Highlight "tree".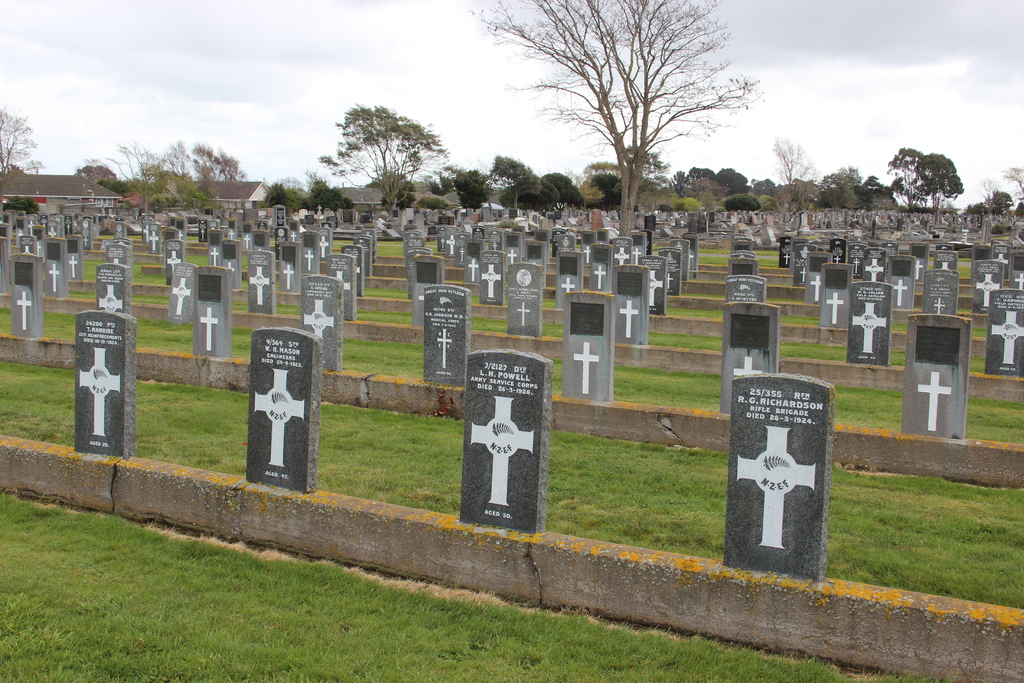
Highlighted region: [x1=99, y1=140, x2=163, y2=212].
